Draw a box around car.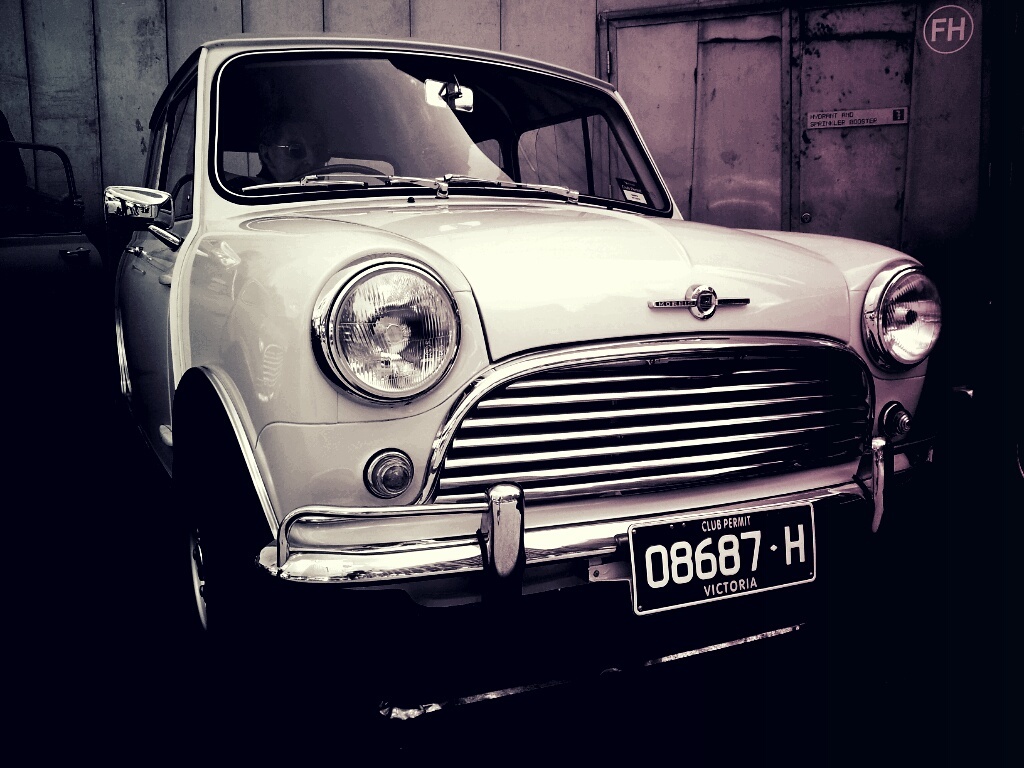
(left=89, top=28, right=960, bottom=735).
